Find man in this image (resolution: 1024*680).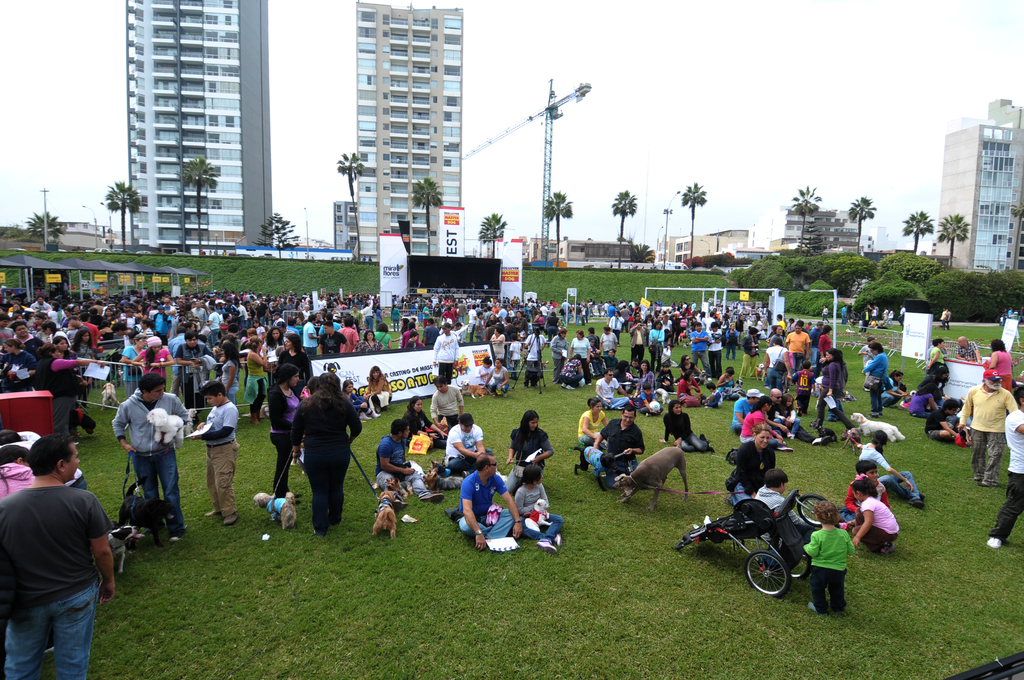
<region>348, 305, 358, 328</region>.
